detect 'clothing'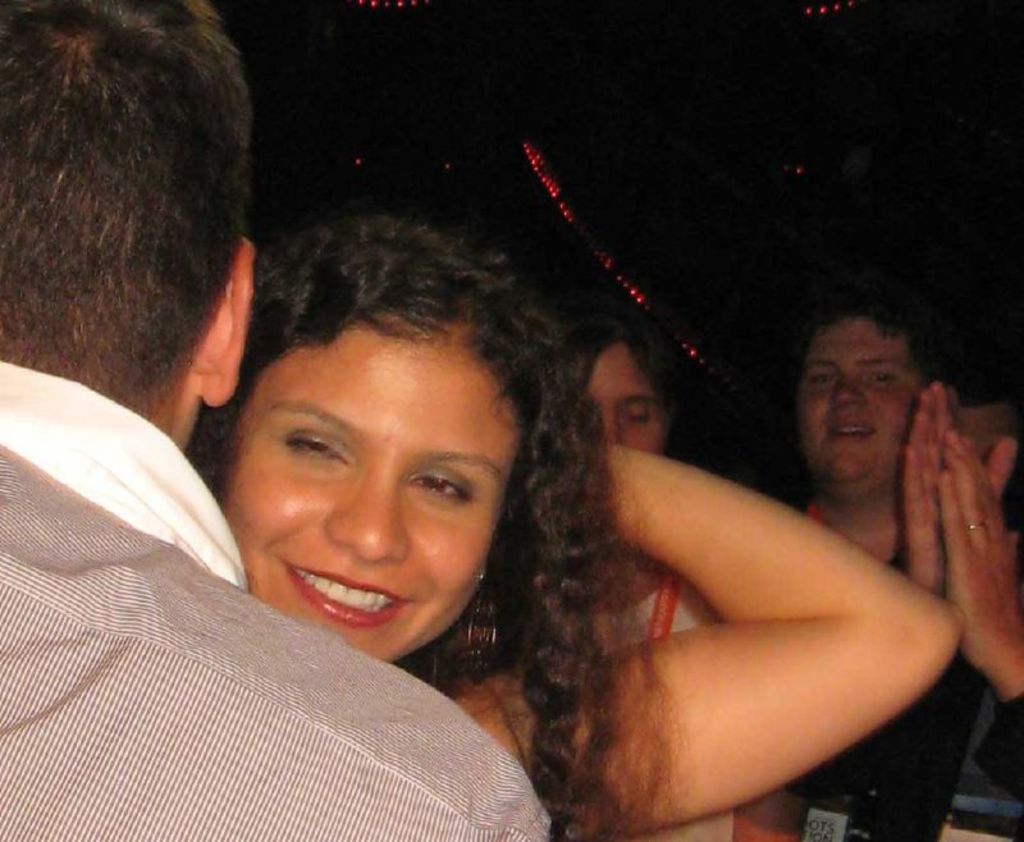
bbox=[12, 329, 475, 836]
